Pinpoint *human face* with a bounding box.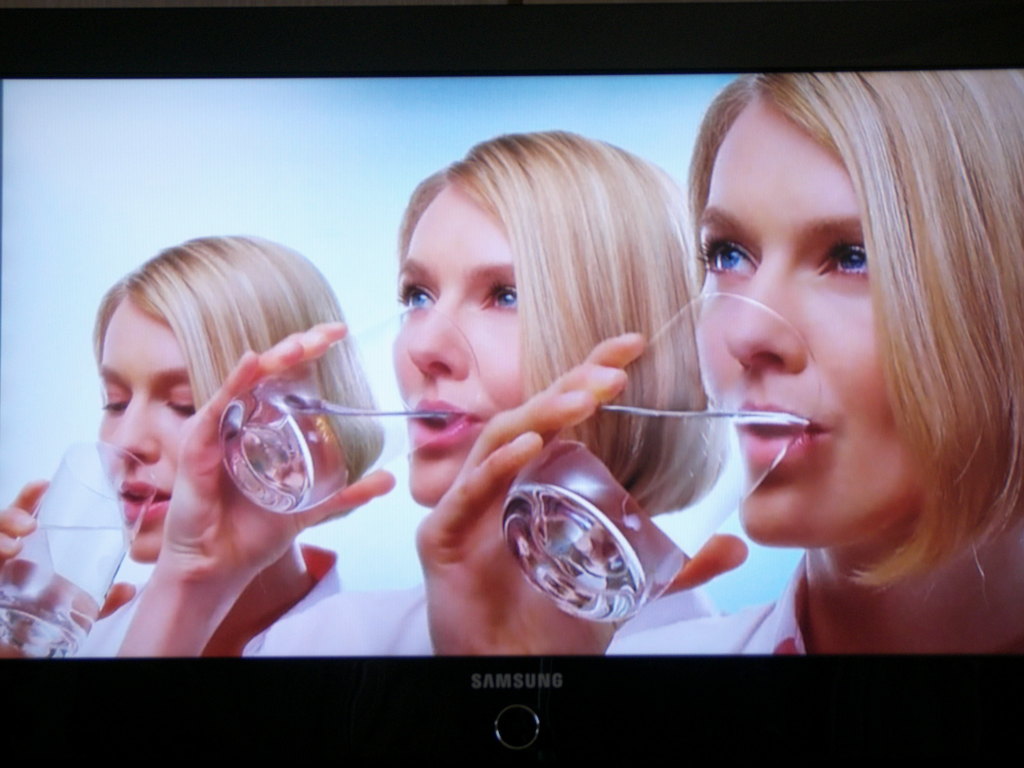
<box>96,301,194,566</box>.
